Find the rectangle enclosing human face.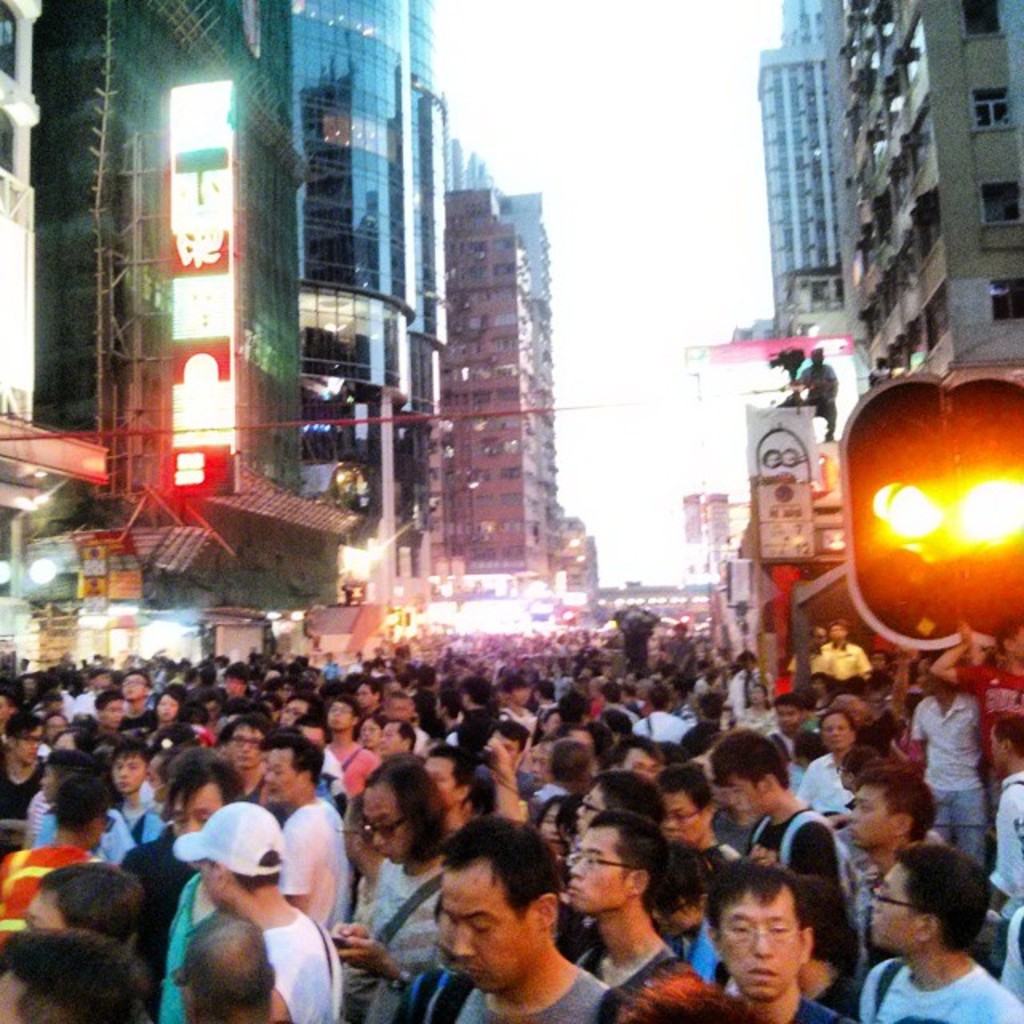
select_region(838, 776, 902, 848).
